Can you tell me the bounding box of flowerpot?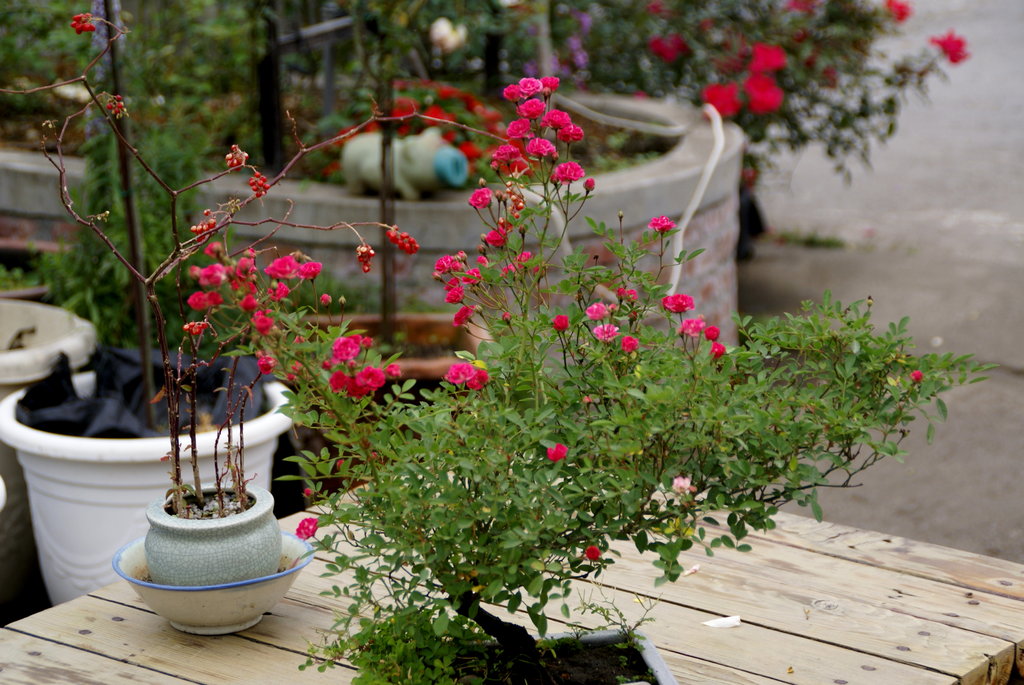
0,367,297,605.
